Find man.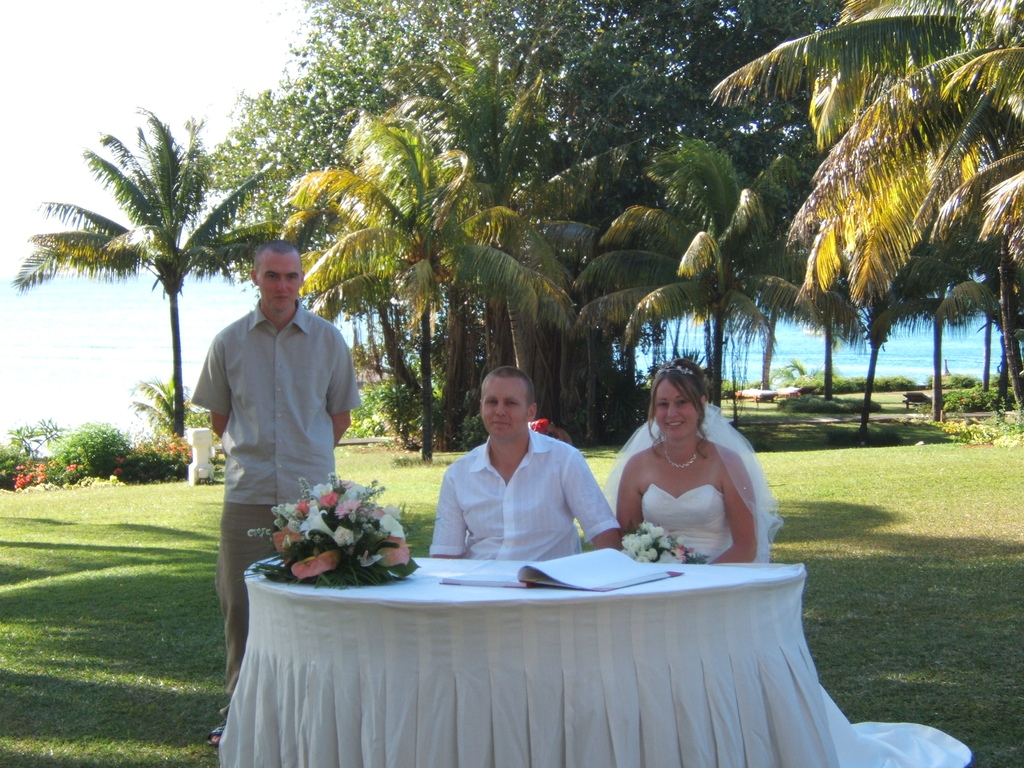
box(183, 252, 361, 573).
